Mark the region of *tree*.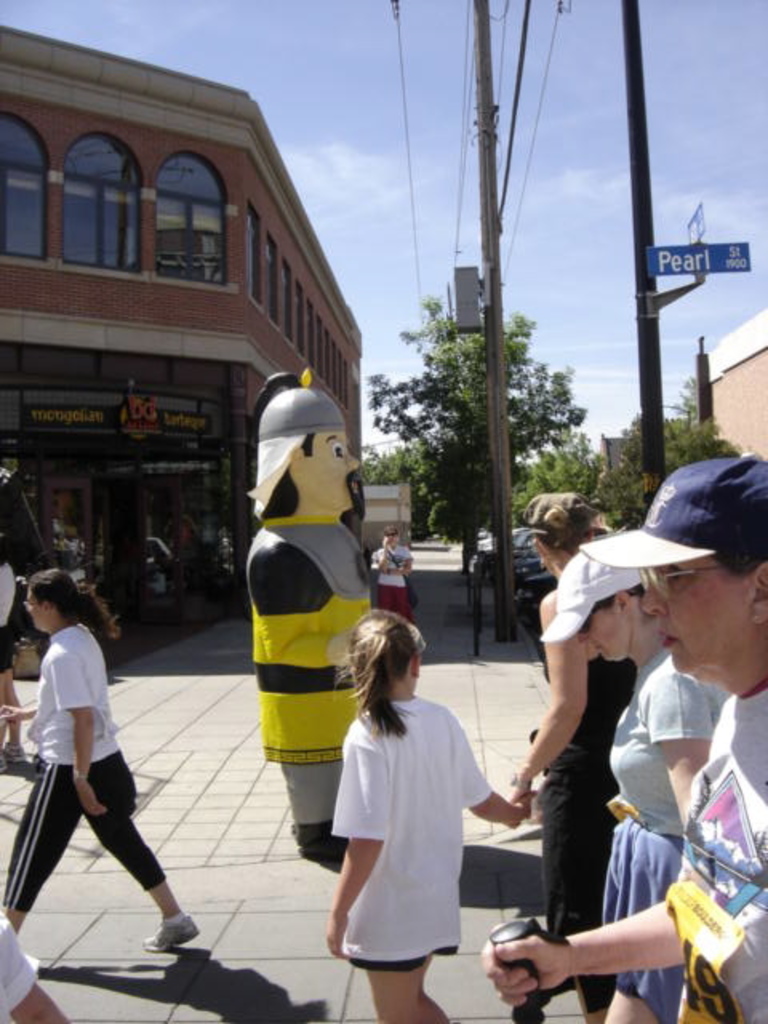
Region: <box>590,376,746,526</box>.
